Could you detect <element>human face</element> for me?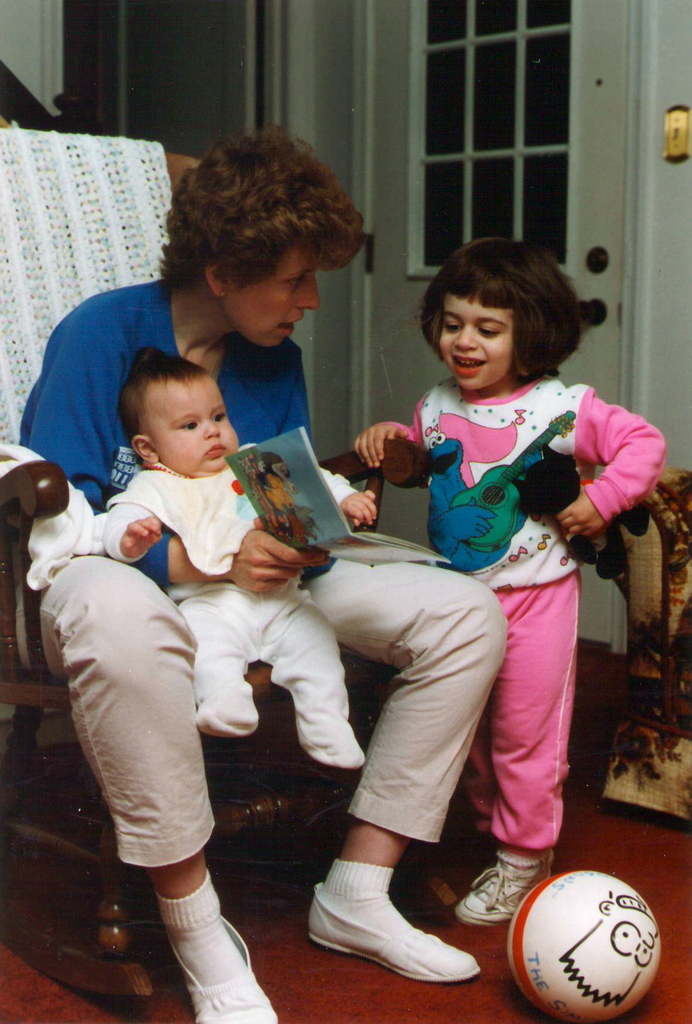
Detection result: select_region(438, 289, 511, 390).
